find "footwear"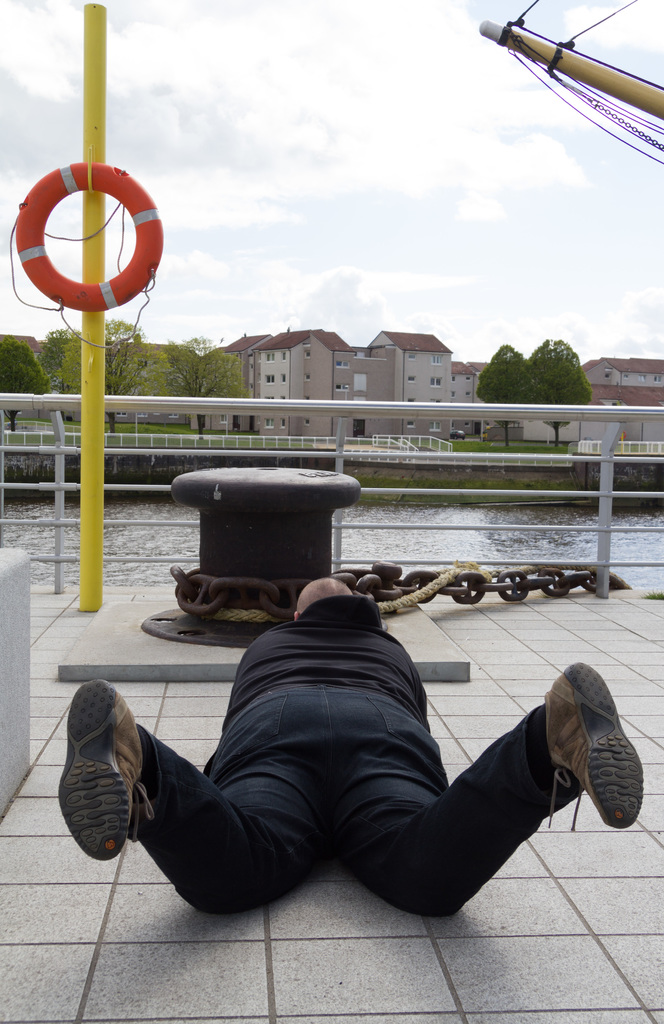
546, 659, 651, 829
